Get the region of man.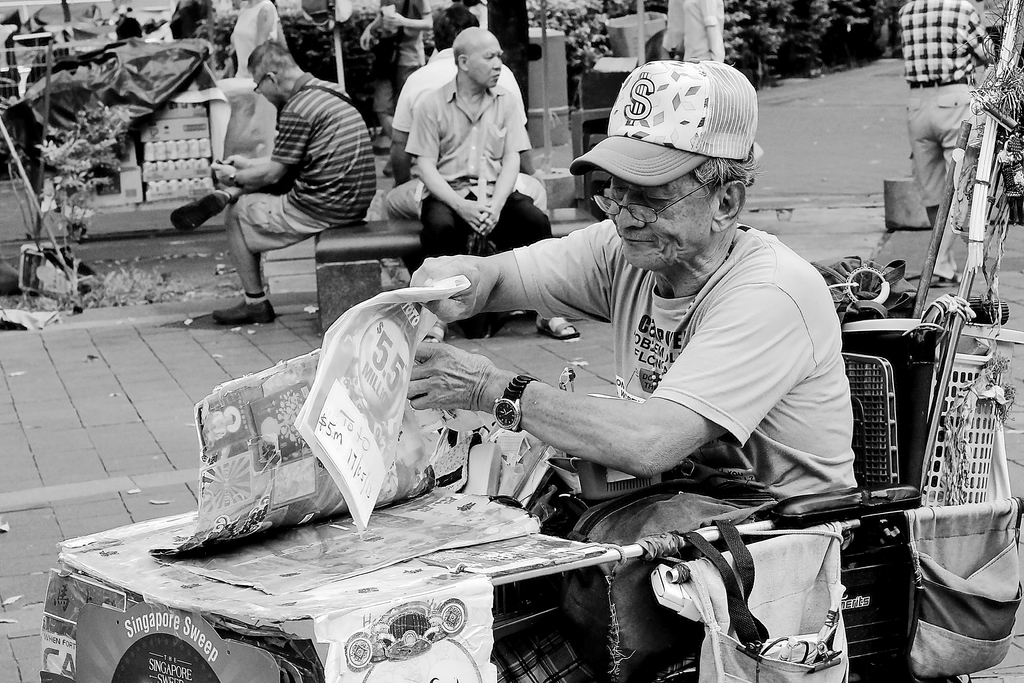
<bbox>372, 119, 873, 661</bbox>.
